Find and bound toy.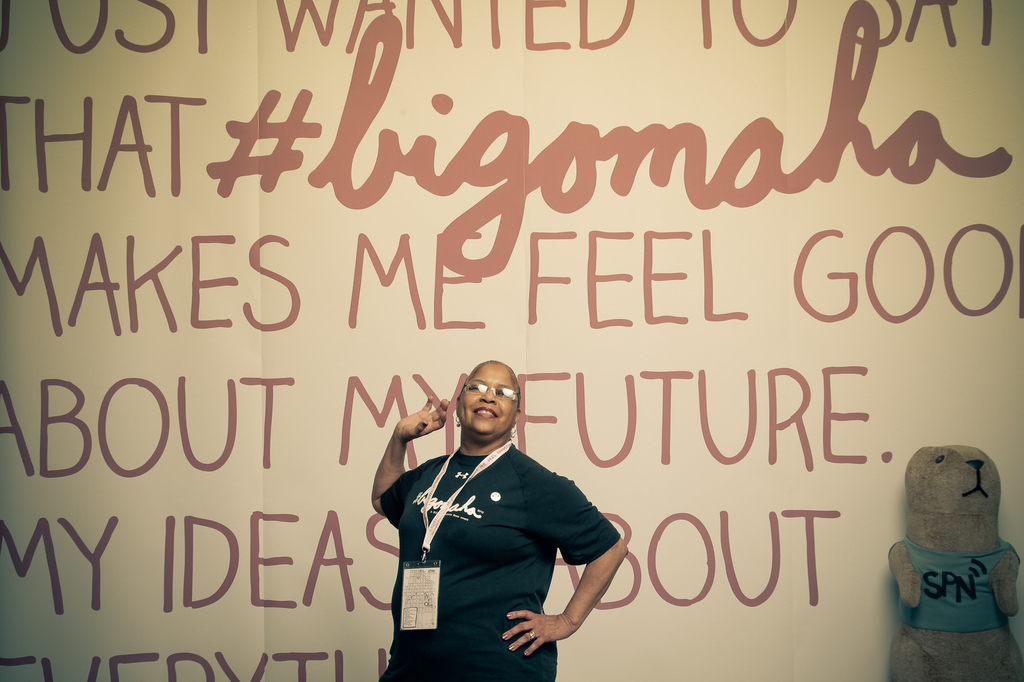
Bound: pyautogui.locateOnScreen(878, 439, 1023, 666).
